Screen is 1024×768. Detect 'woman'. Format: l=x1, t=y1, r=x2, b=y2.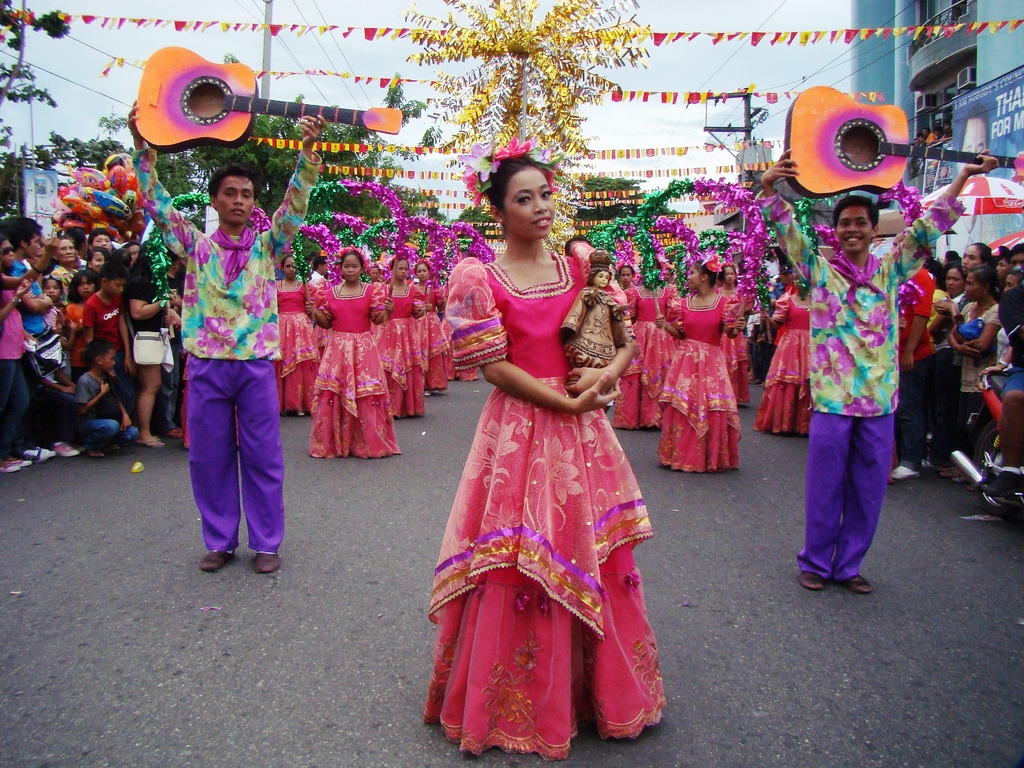
l=113, t=232, r=175, b=453.
